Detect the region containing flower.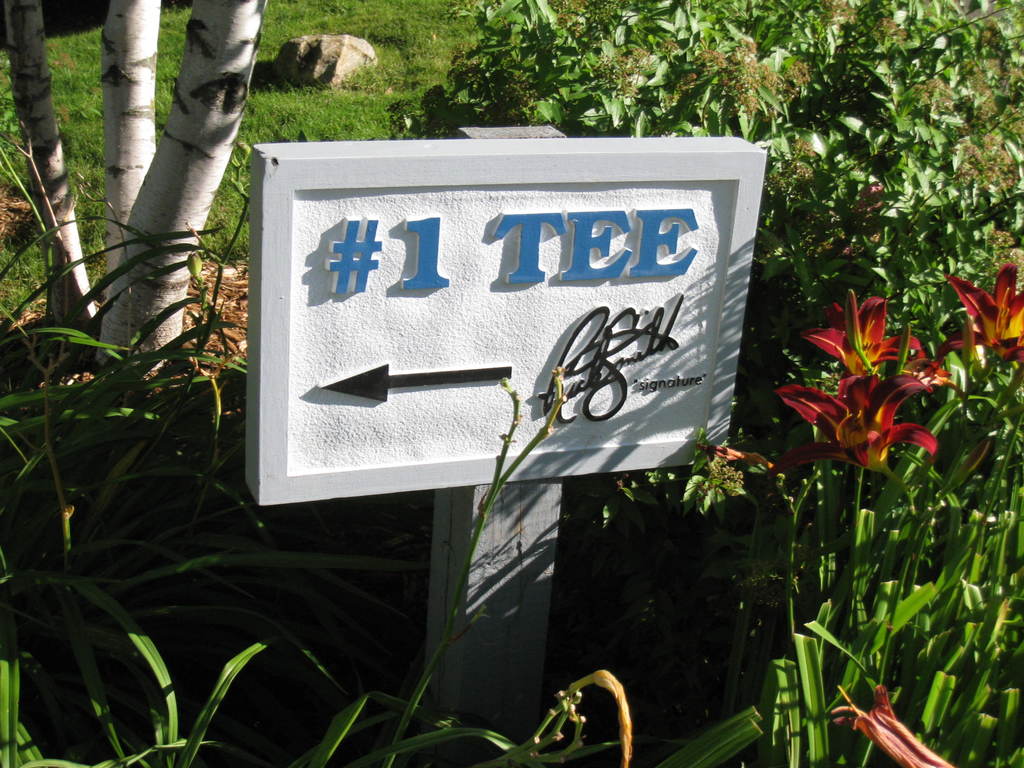
x1=698, y1=444, x2=781, y2=487.
